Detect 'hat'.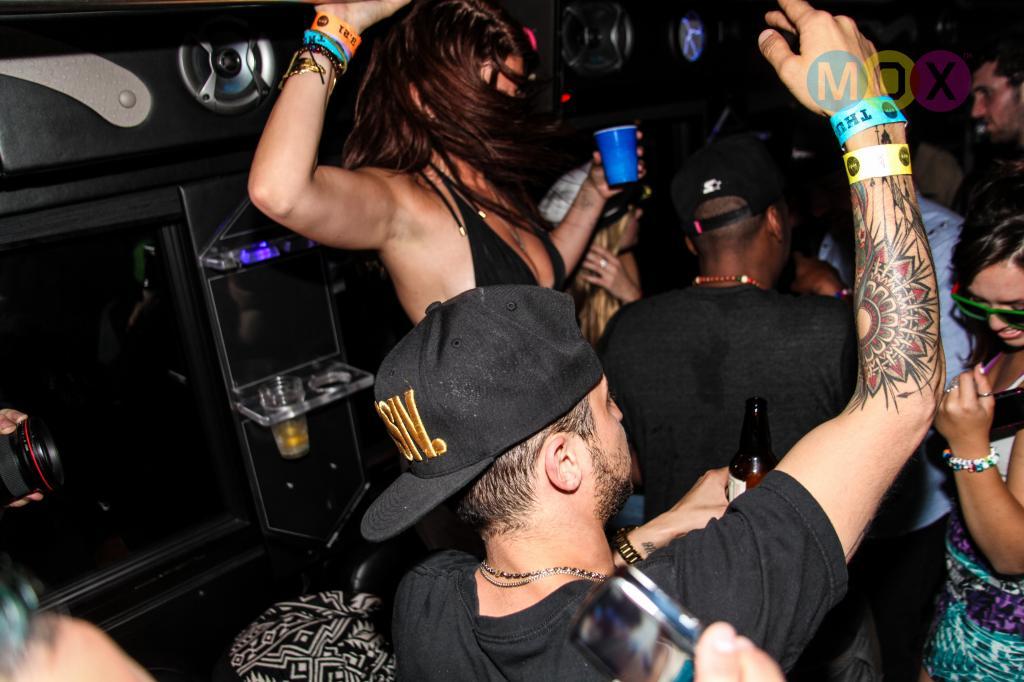
Detected at x1=676, y1=144, x2=779, y2=239.
